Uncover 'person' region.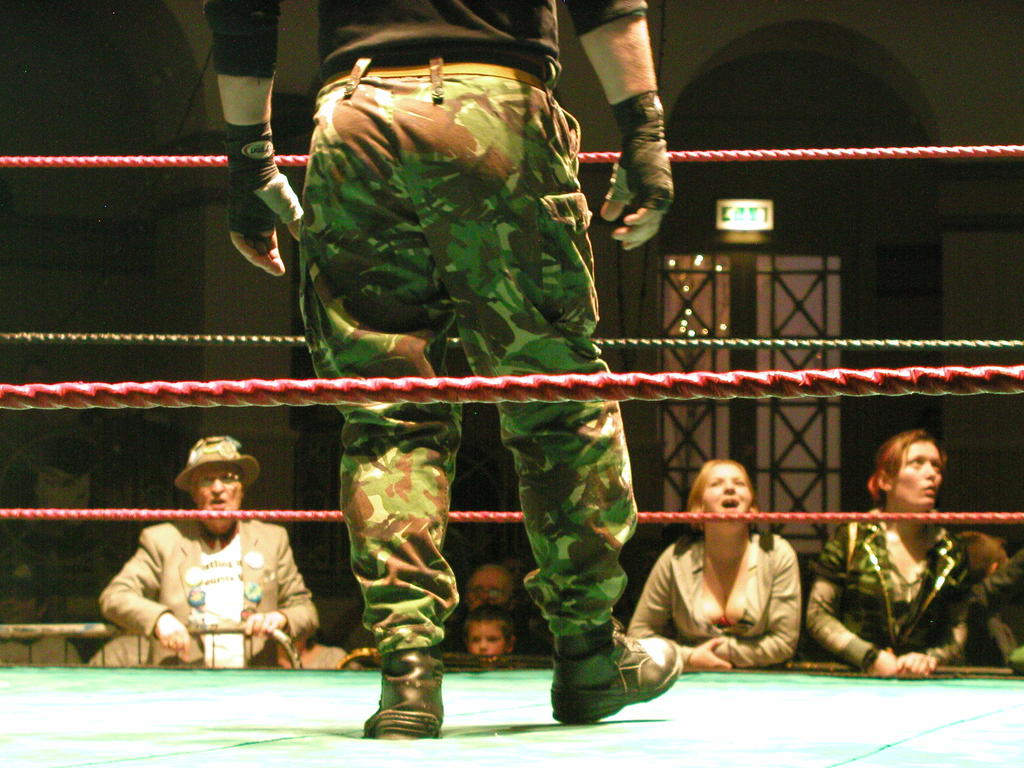
Uncovered: locate(461, 564, 546, 661).
